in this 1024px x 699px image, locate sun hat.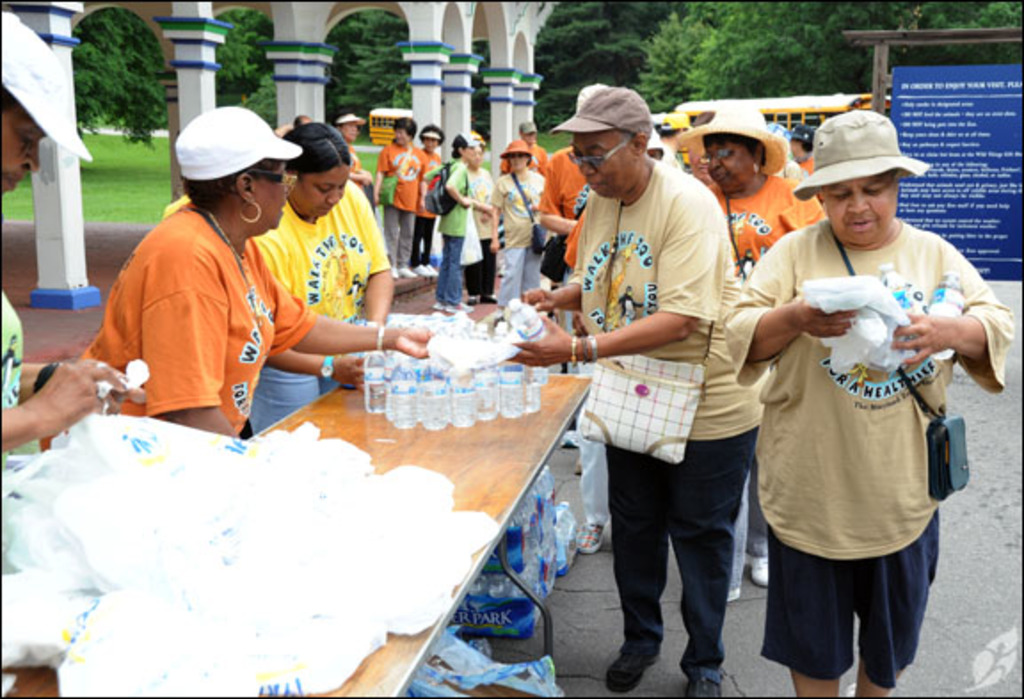
Bounding box: left=2, top=7, right=92, bottom=158.
